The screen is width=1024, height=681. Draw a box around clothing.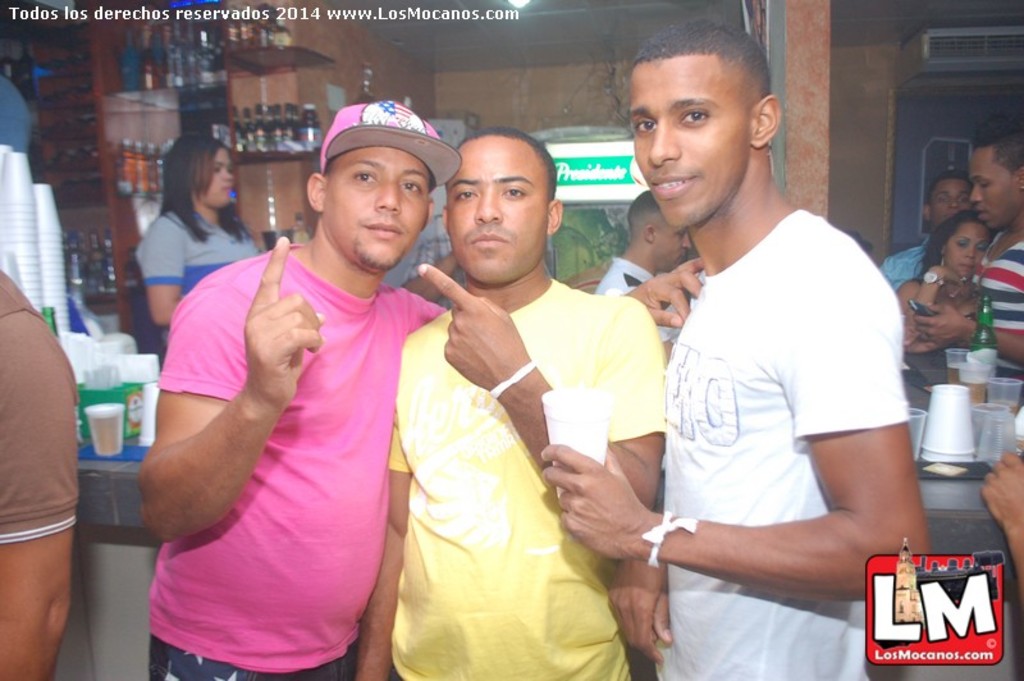
BBox(646, 133, 925, 653).
